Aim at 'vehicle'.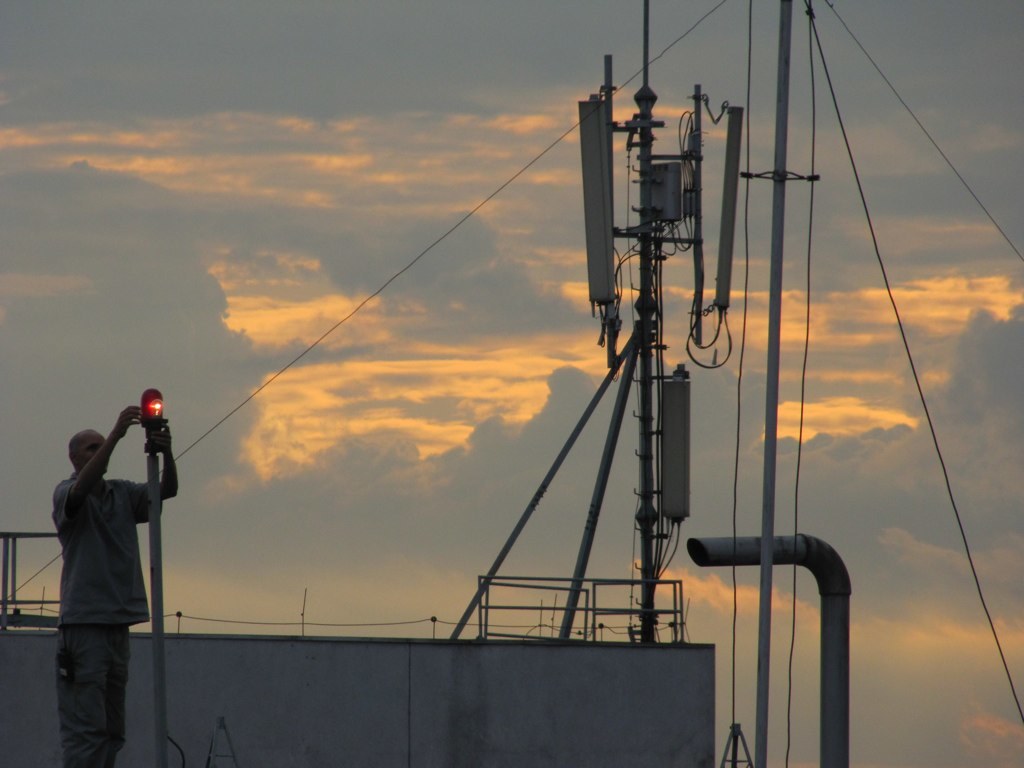
Aimed at {"x1": 0, "y1": 0, "x2": 1022, "y2": 767}.
